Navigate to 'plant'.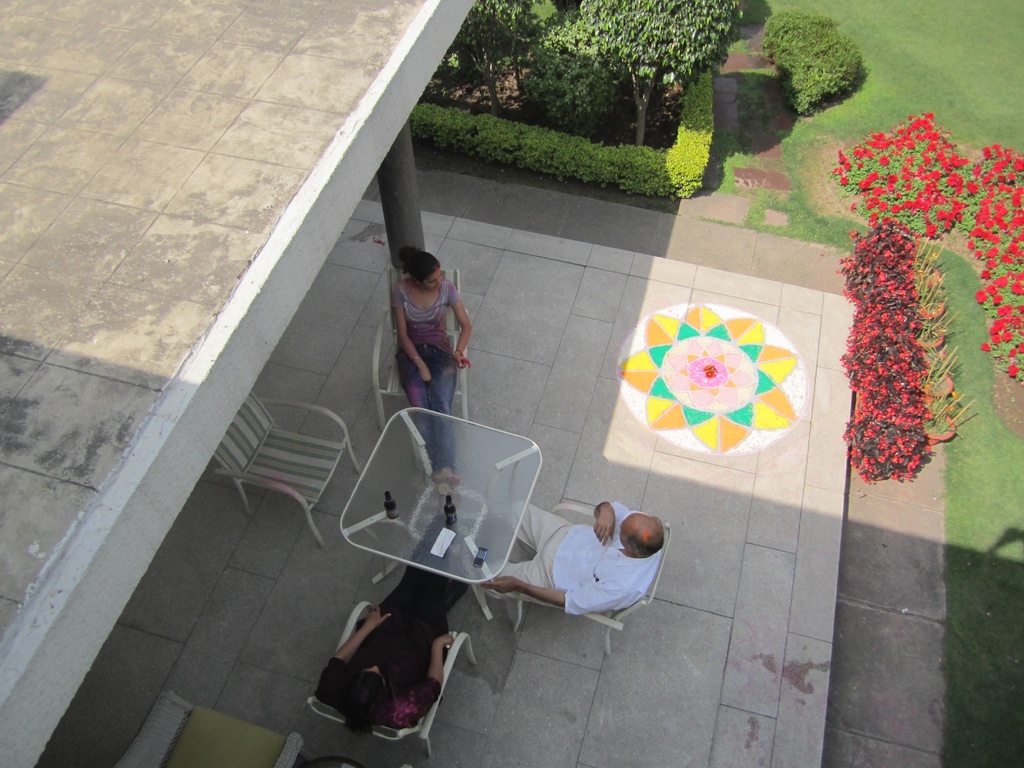
Navigation target: Rect(814, 74, 990, 532).
